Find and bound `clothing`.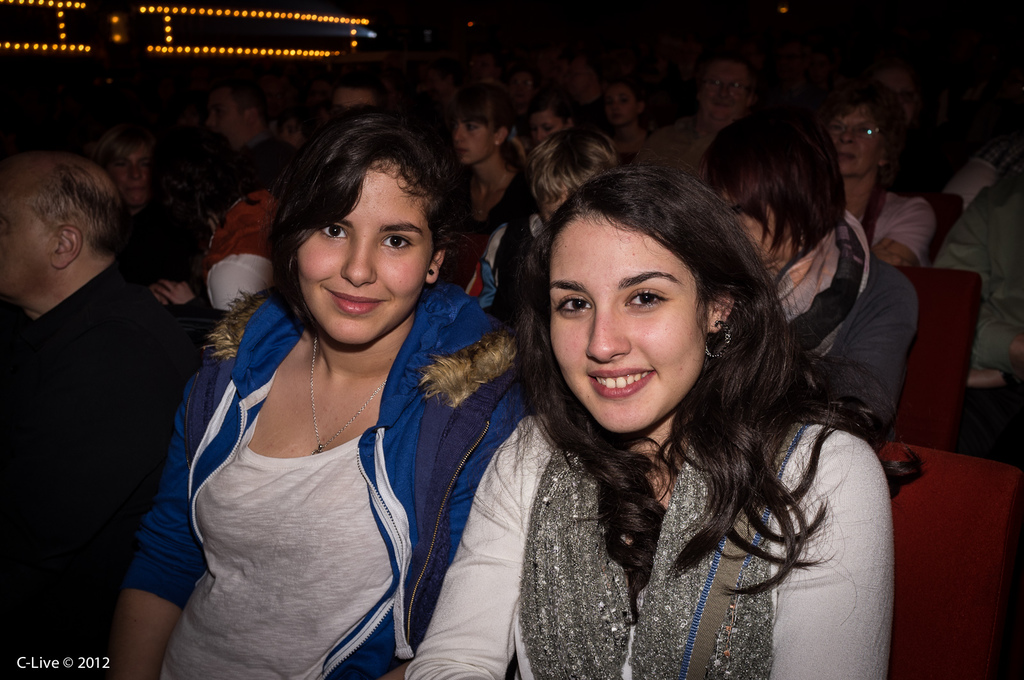
Bound: BBox(406, 406, 894, 679).
